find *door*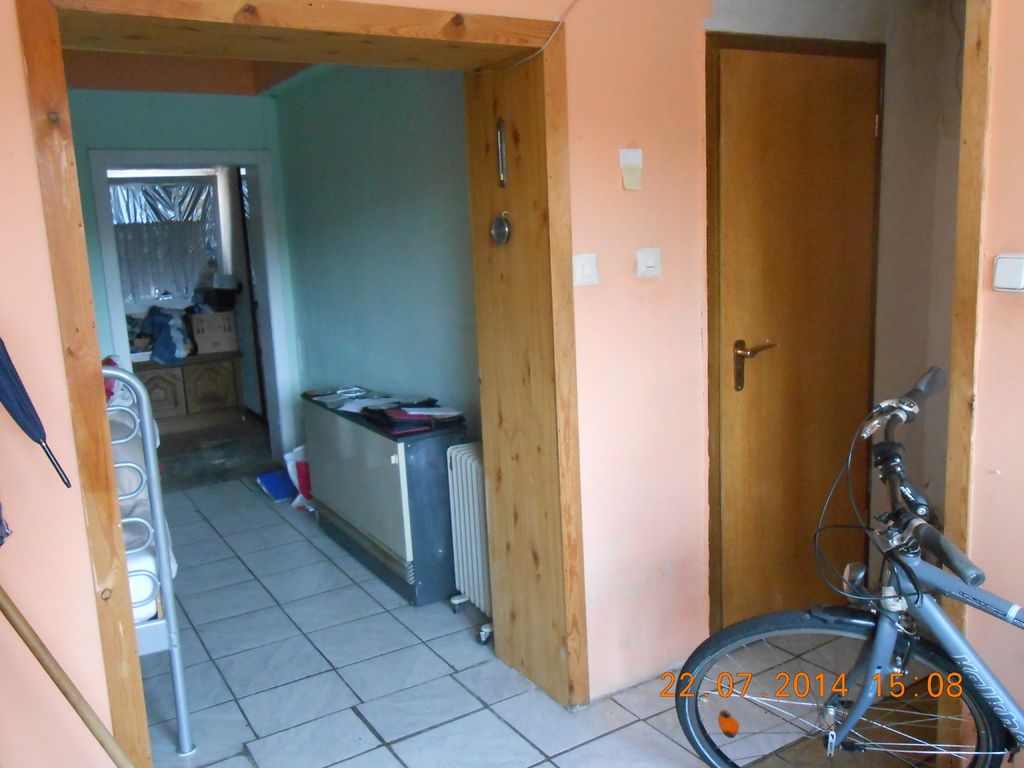
x1=707 y1=31 x2=886 y2=659
